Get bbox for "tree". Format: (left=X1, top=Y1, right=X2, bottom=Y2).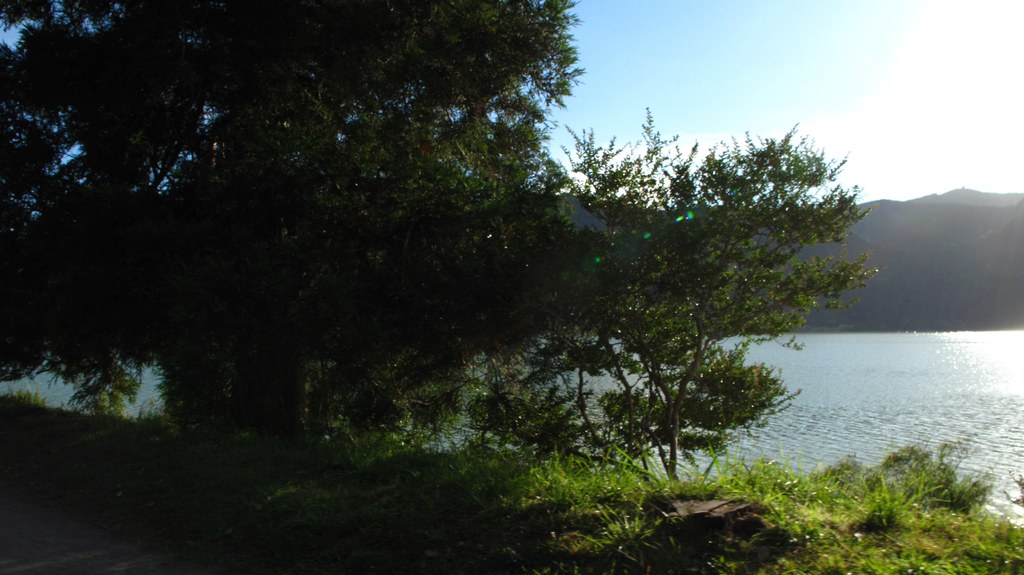
(left=0, top=0, right=585, bottom=449).
